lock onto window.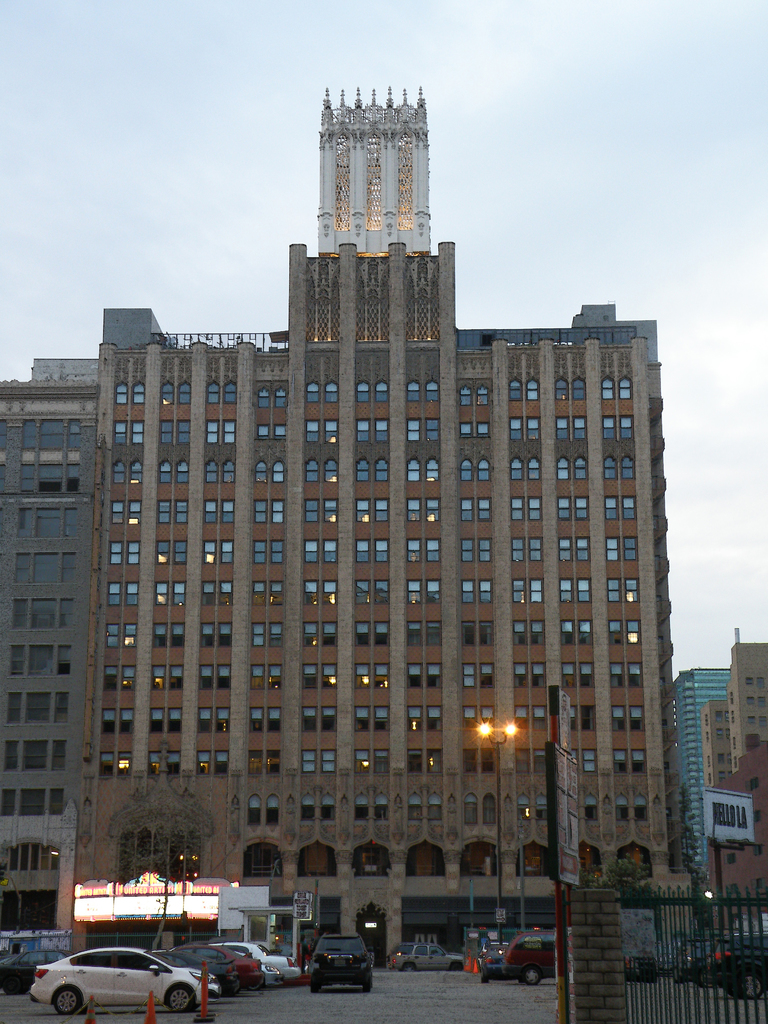
Locked: bbox(460, 534, 488, 564).
